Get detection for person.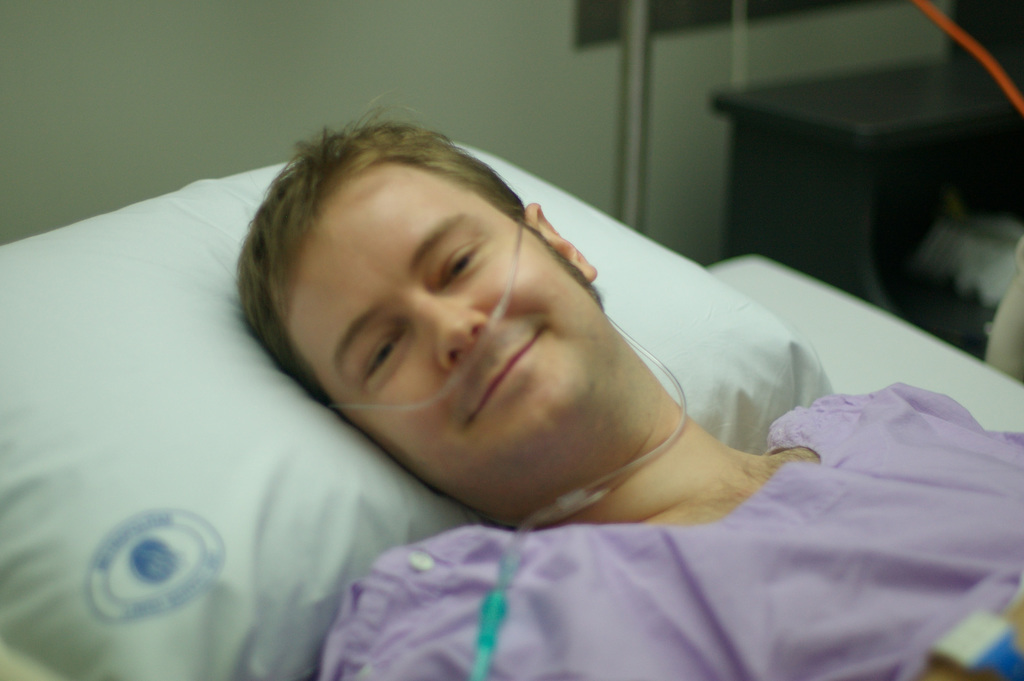
Detection: x1=238 y1=98 x2=1023 y2=680.
